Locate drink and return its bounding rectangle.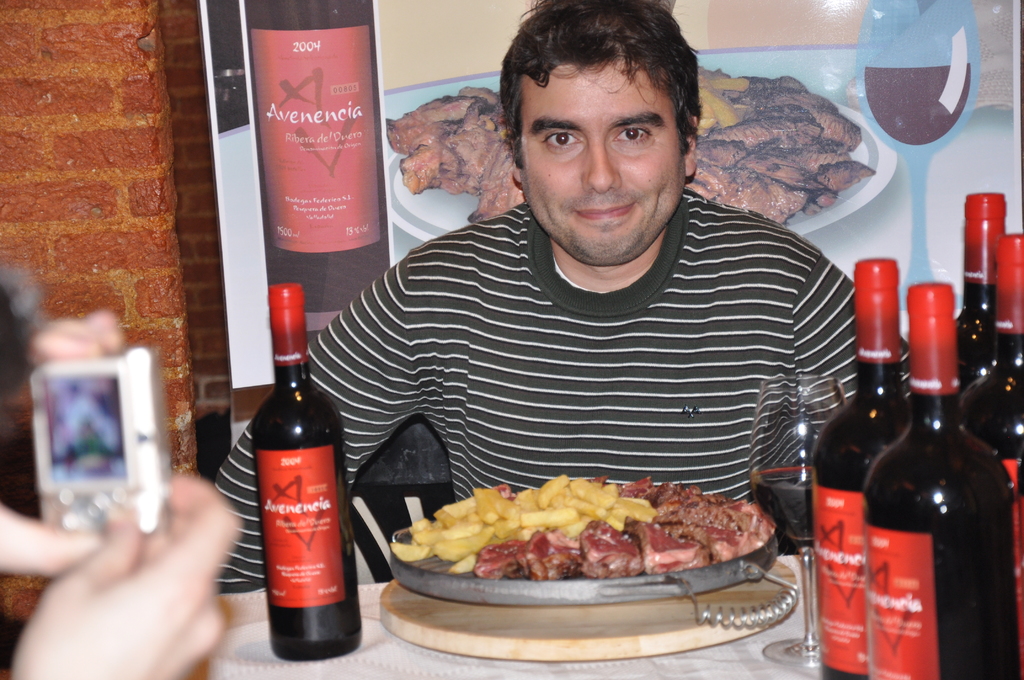
x1=954, y1=192, x2=1008, y2=386.
